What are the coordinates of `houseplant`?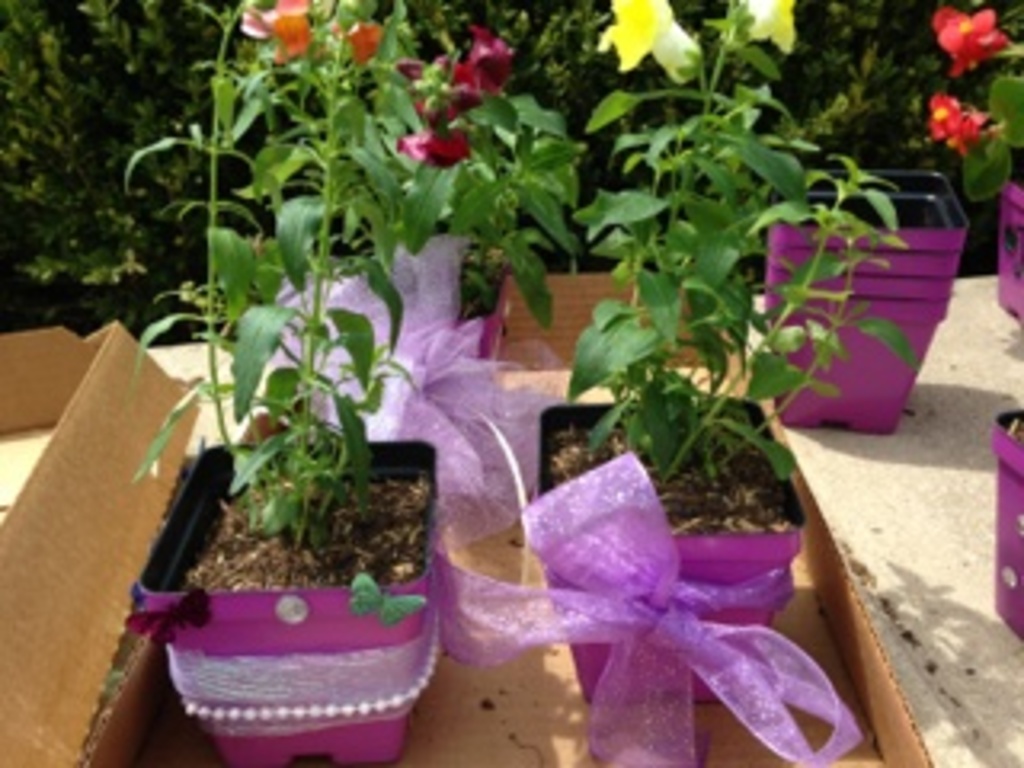
<bbox>122, 0, 563, 765</bbox>.
